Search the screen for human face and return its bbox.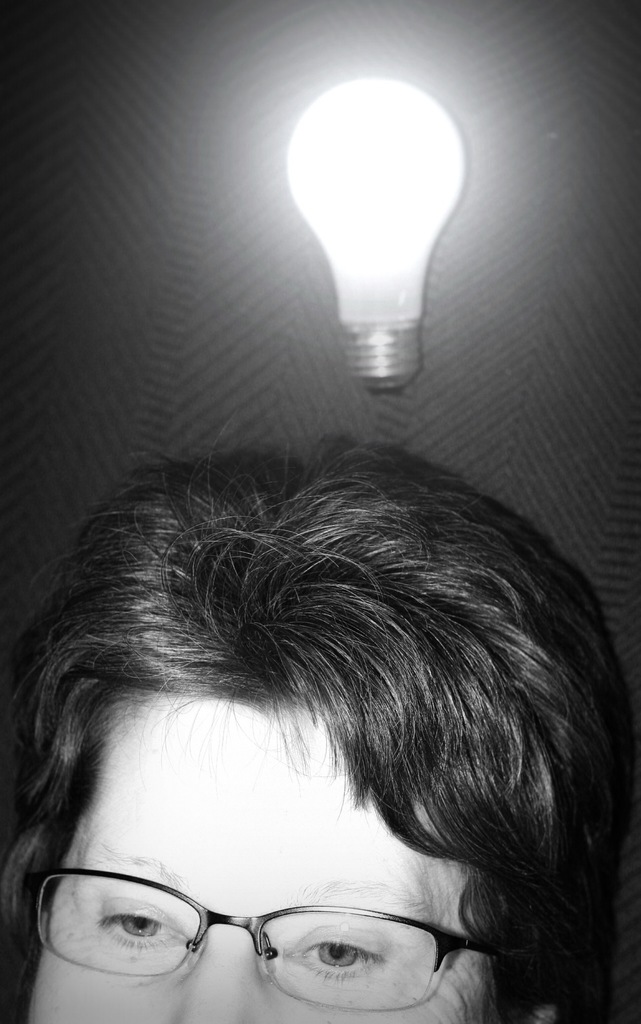
Found: (26,706,500,1023).
